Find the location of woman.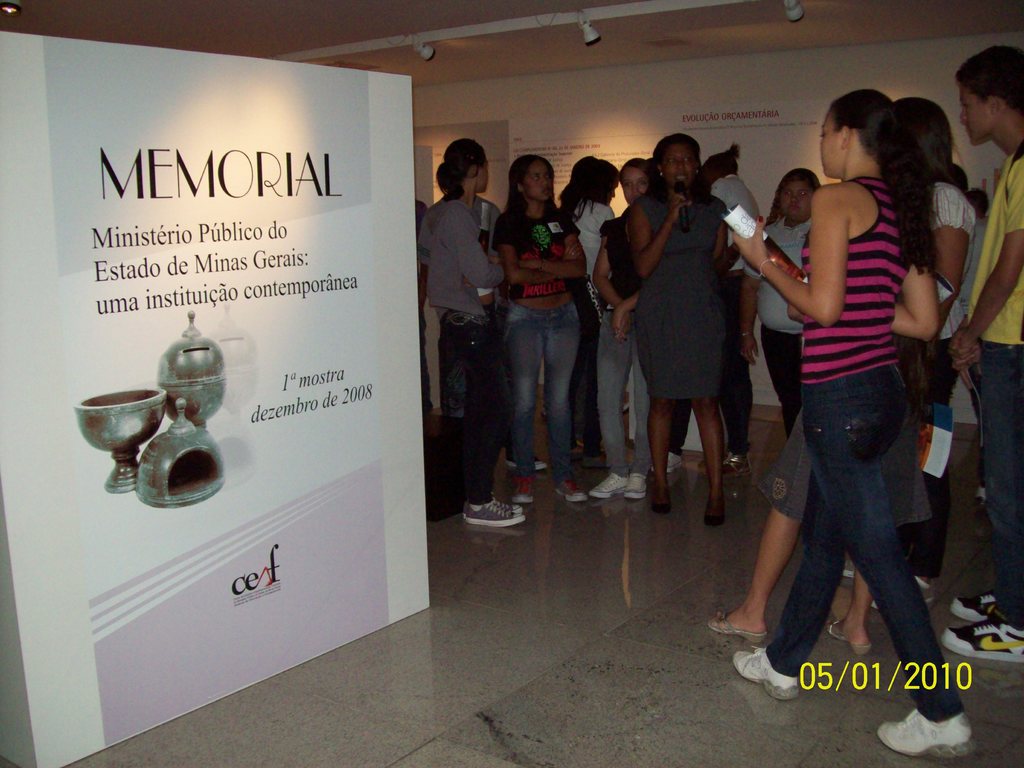
Location: 627:128:727:527.
